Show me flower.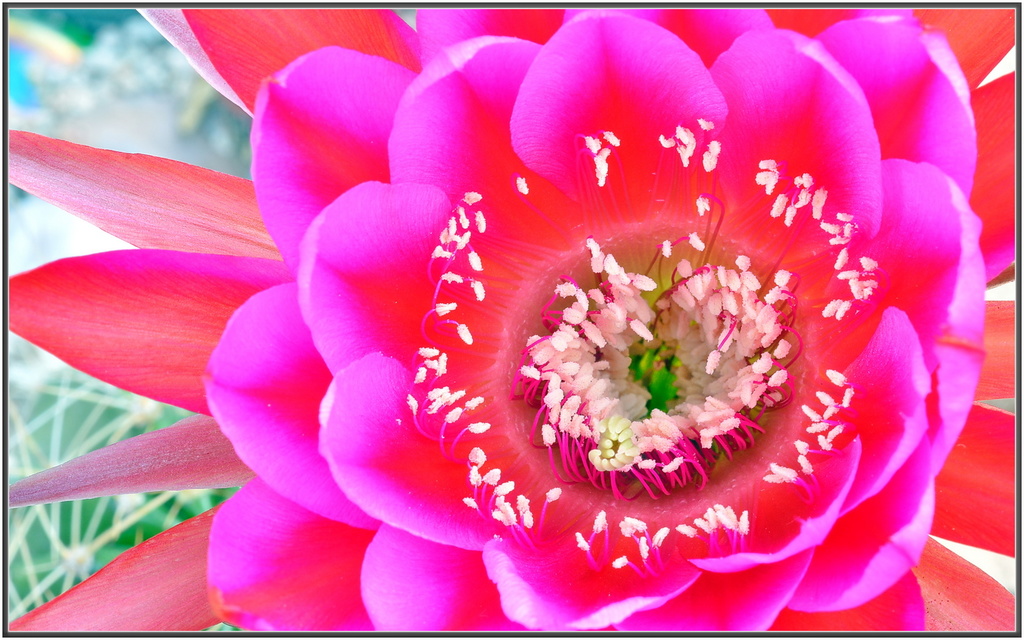
flower is here: crop(42, 17, 1016, 621).
